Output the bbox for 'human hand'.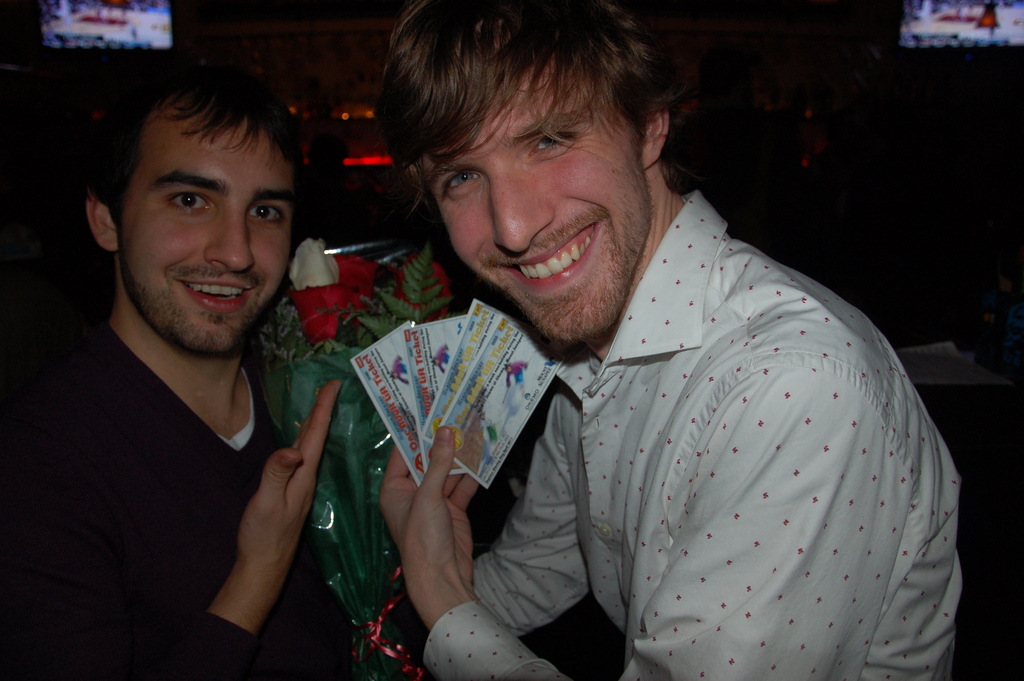
238, 378, 340, 588.
